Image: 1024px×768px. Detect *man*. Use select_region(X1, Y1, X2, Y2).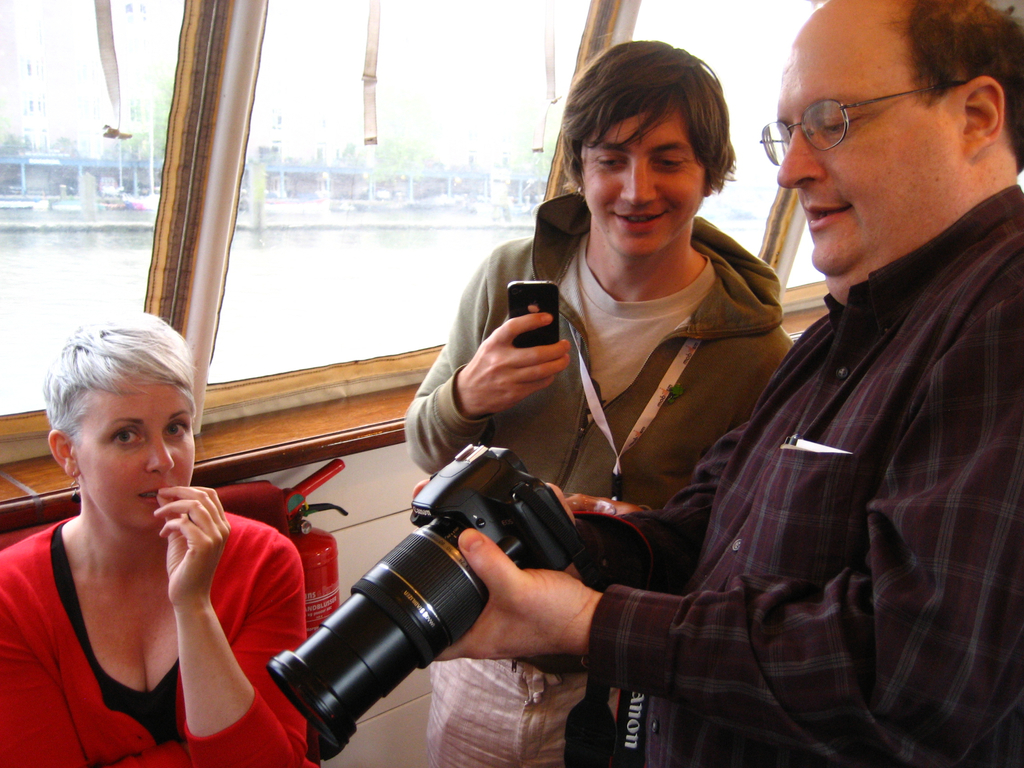
select_region(436, 3, 1023, 767).
